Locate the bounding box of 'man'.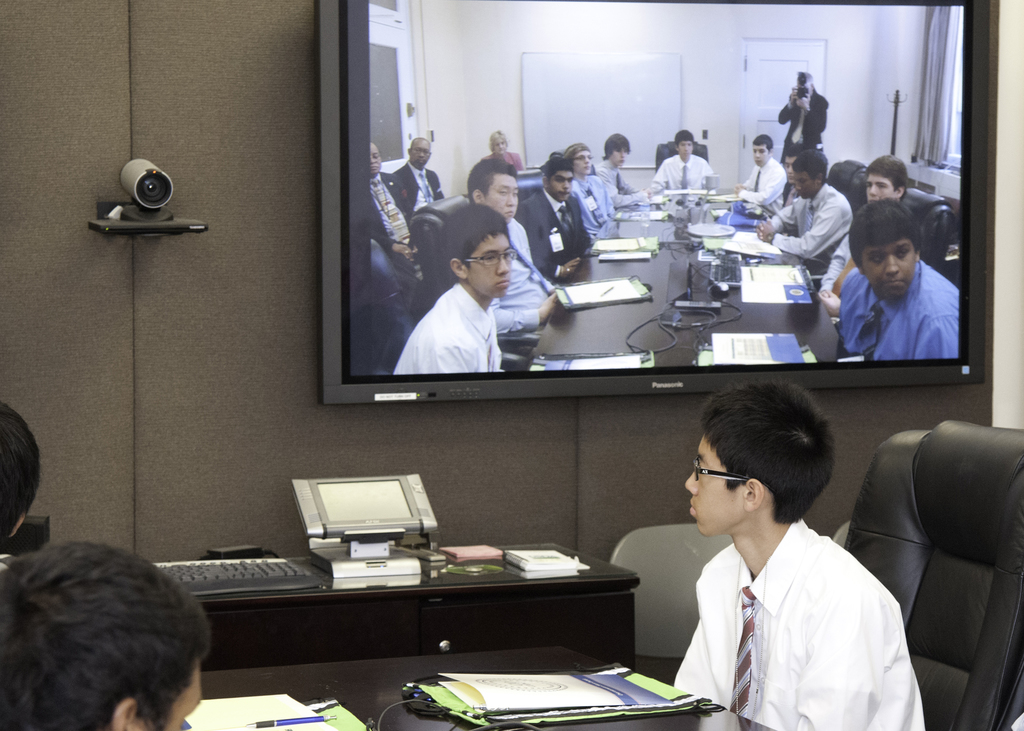
Bounding box: left=776, top=71, right=828, bottom=166.
